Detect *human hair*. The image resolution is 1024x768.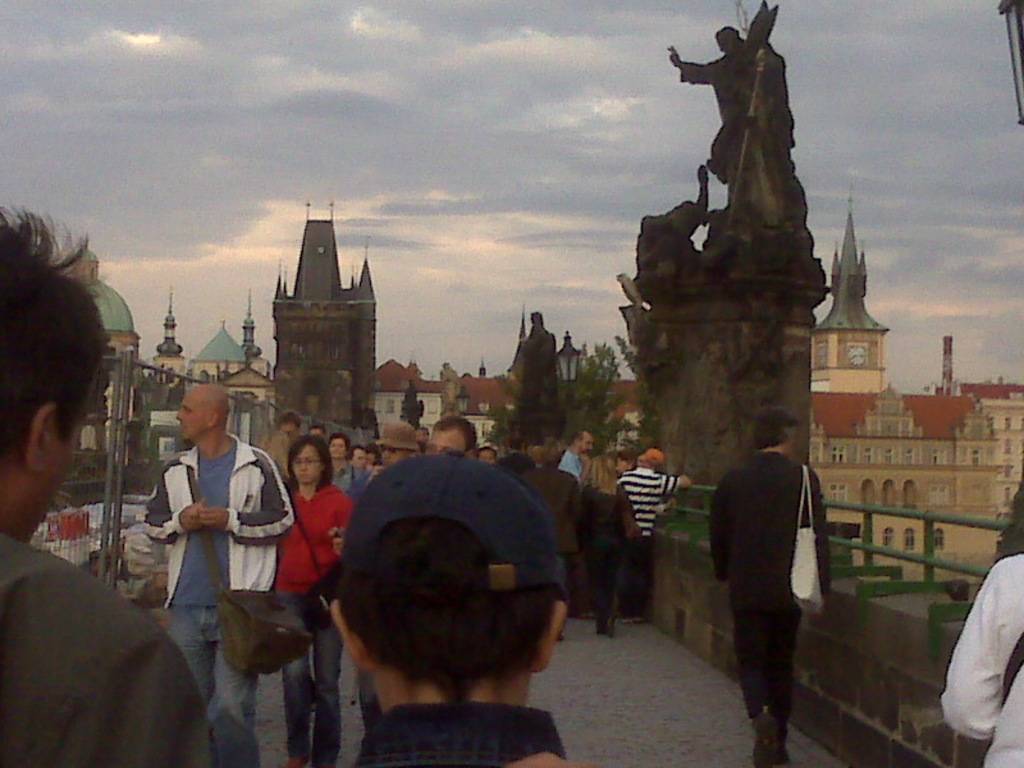
[434, 417, 476, 449].
